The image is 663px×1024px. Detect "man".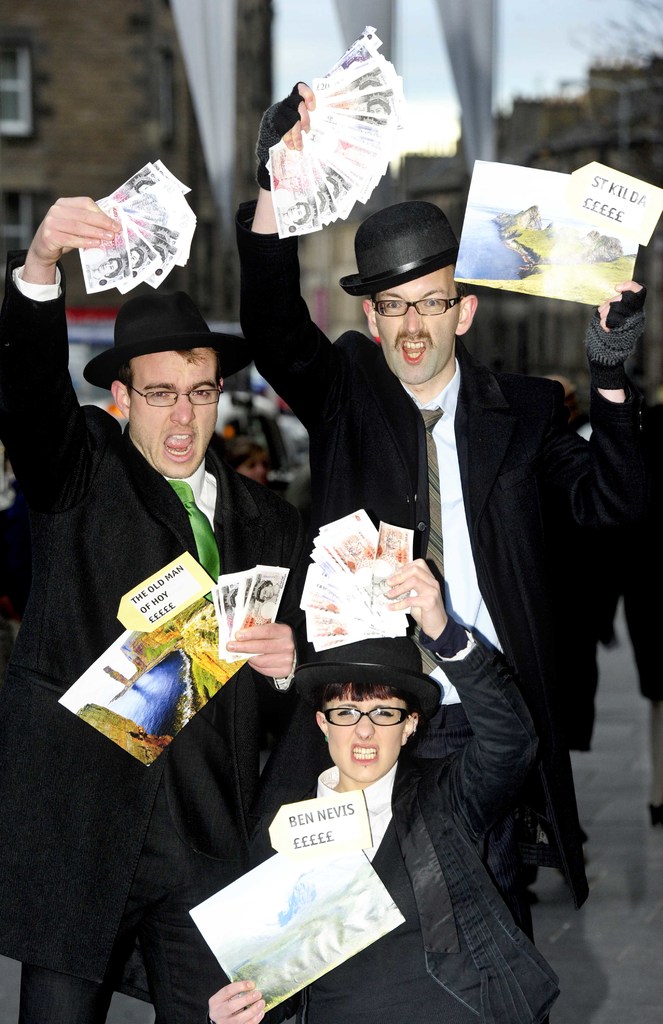
Detection: BBox(0, 193, 320, 1023).
